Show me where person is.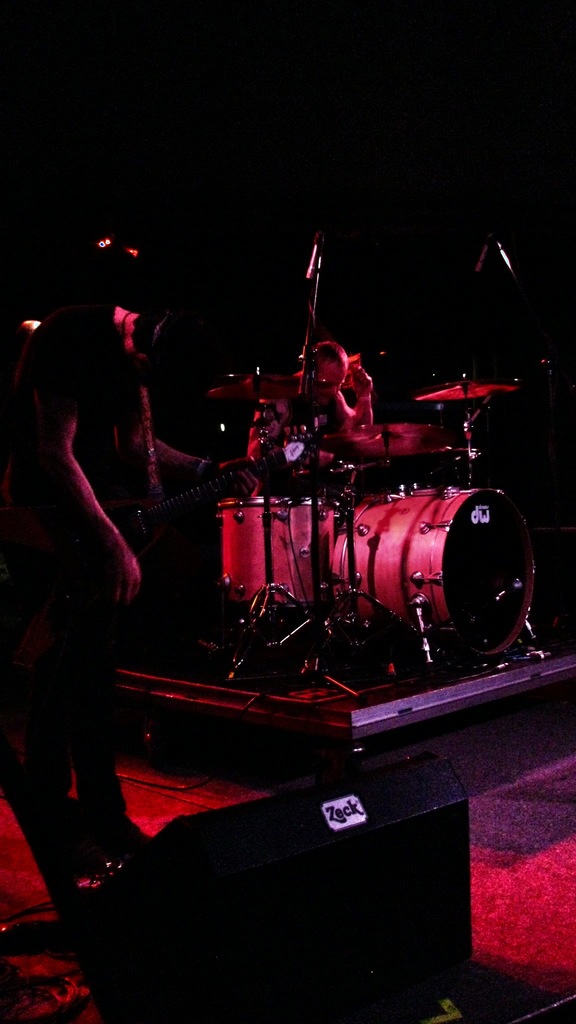
person is at [0, 295, 205, 818].
